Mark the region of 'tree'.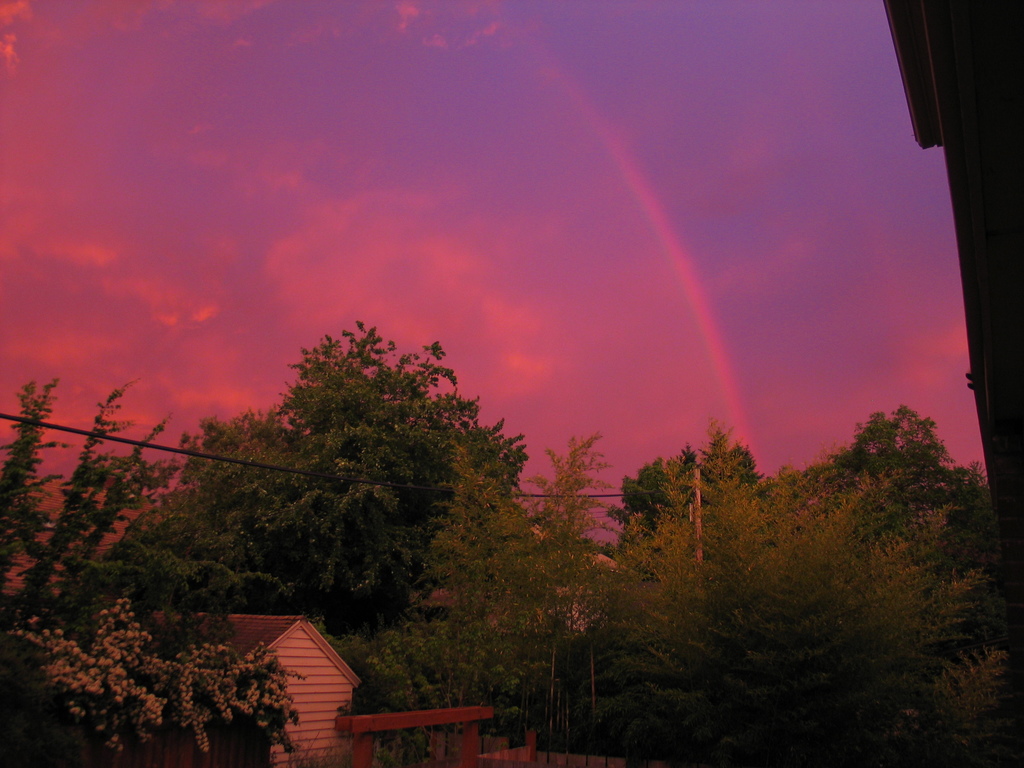
Region: [141, 308, 525, 684].
